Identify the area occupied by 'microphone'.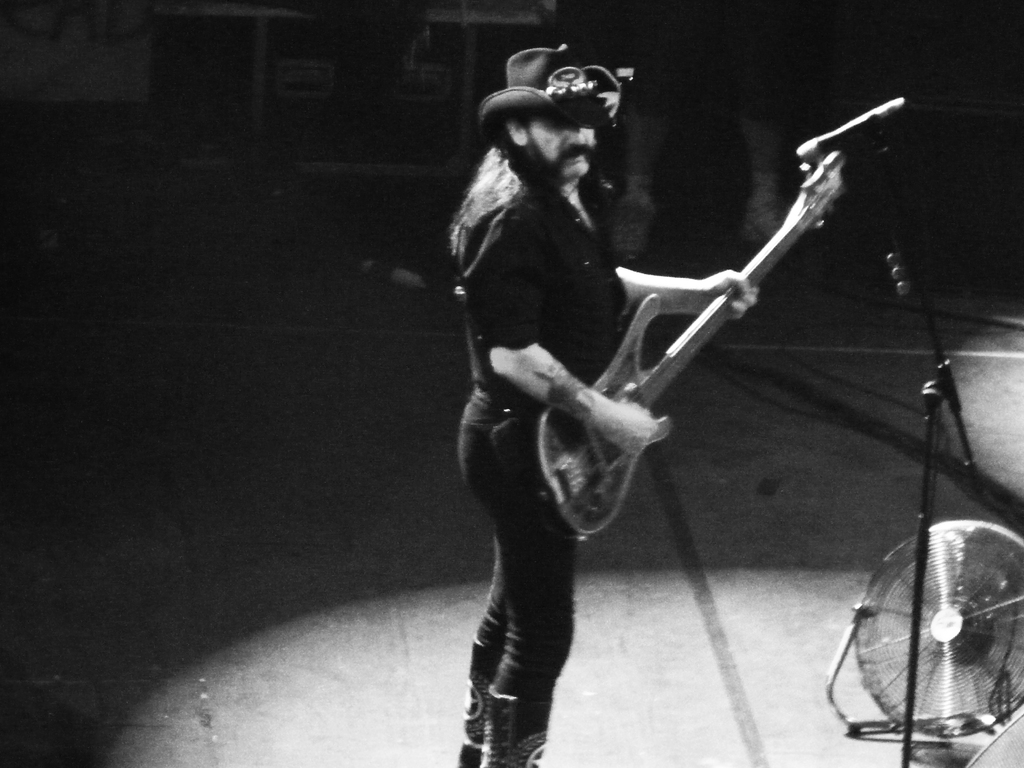
Area: Rect(796, 92, 905, 165).
